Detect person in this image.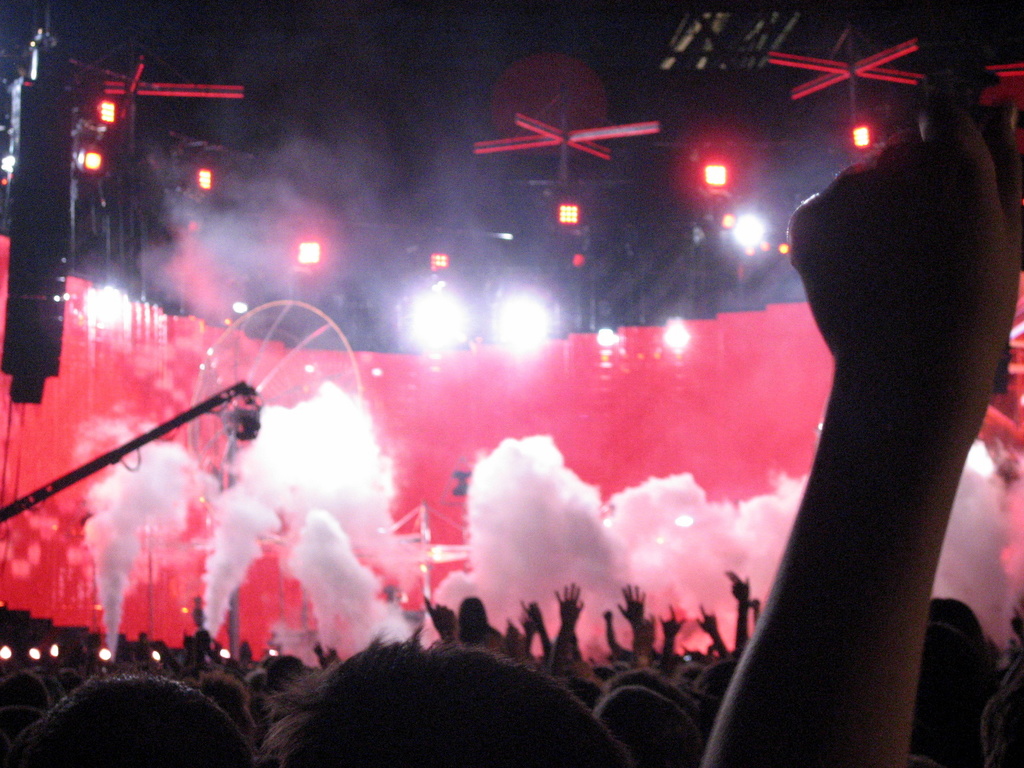
Detection: [x1=751, y1=71, x2=1006, y2=749].
